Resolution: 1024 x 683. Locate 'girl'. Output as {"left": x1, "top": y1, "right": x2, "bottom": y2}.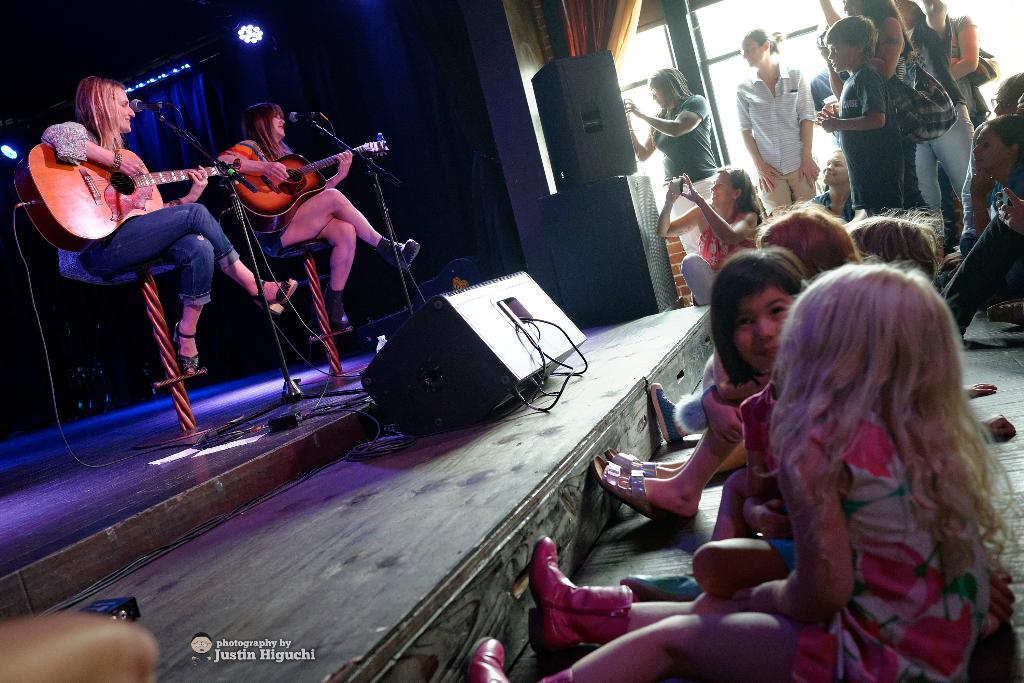
{"left": 38, "top": 74, "right": 297, "bottom": 377}.
